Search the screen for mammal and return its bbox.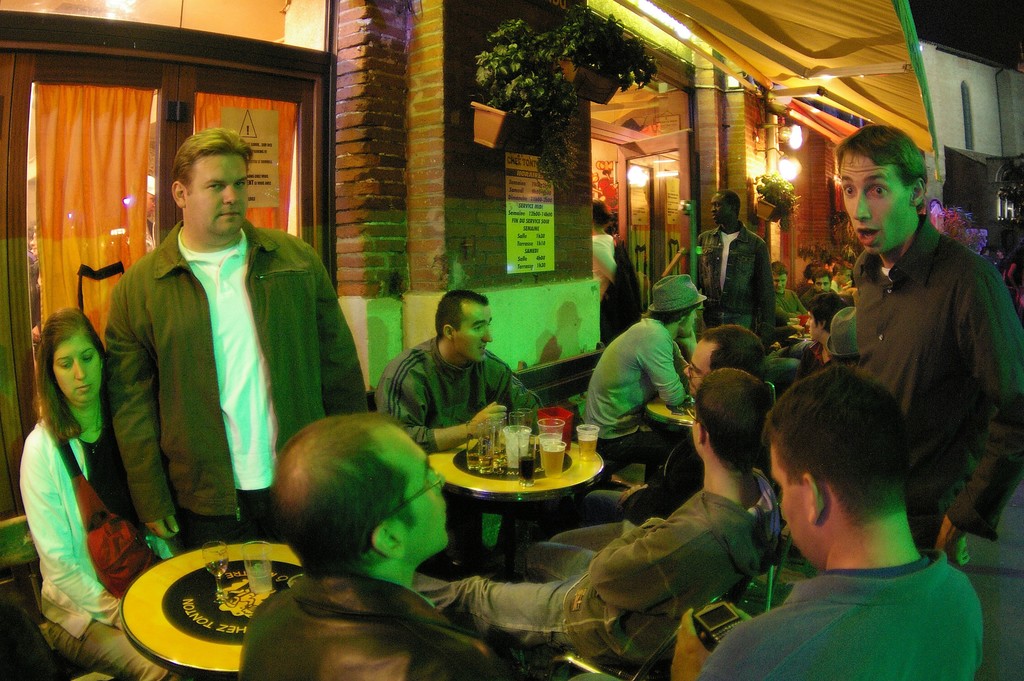
Found: l=235, t=406, r=517, b=680.
